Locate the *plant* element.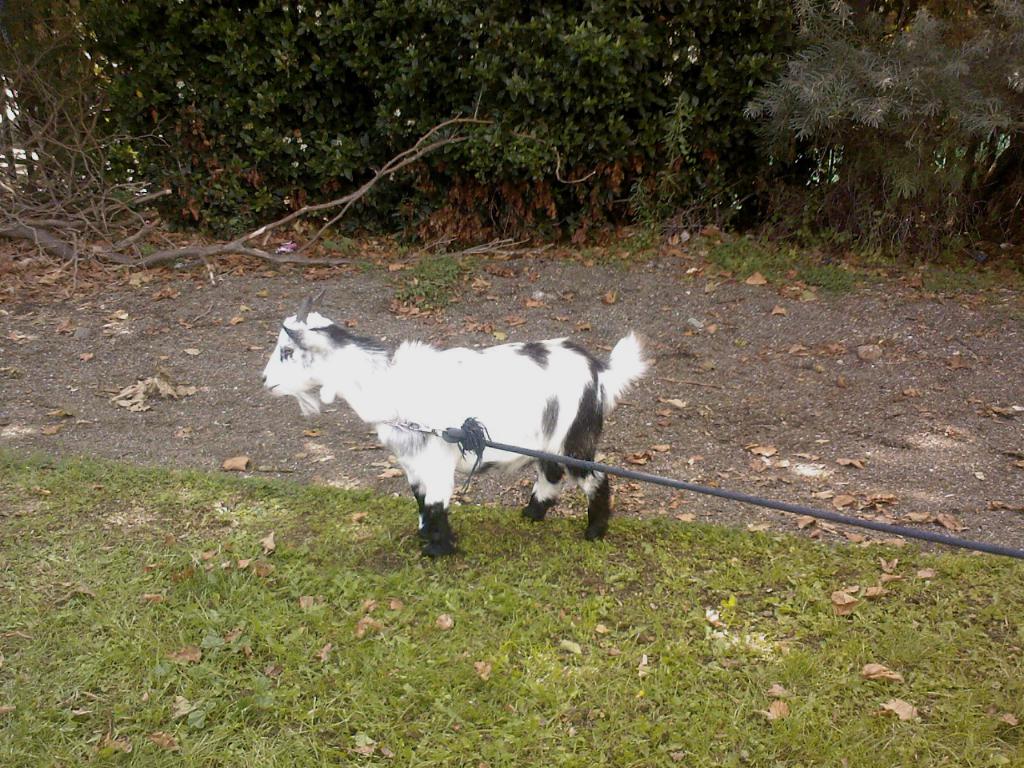
Element bbox: (x1=740, y1=0, x2=1023, y2=280).
